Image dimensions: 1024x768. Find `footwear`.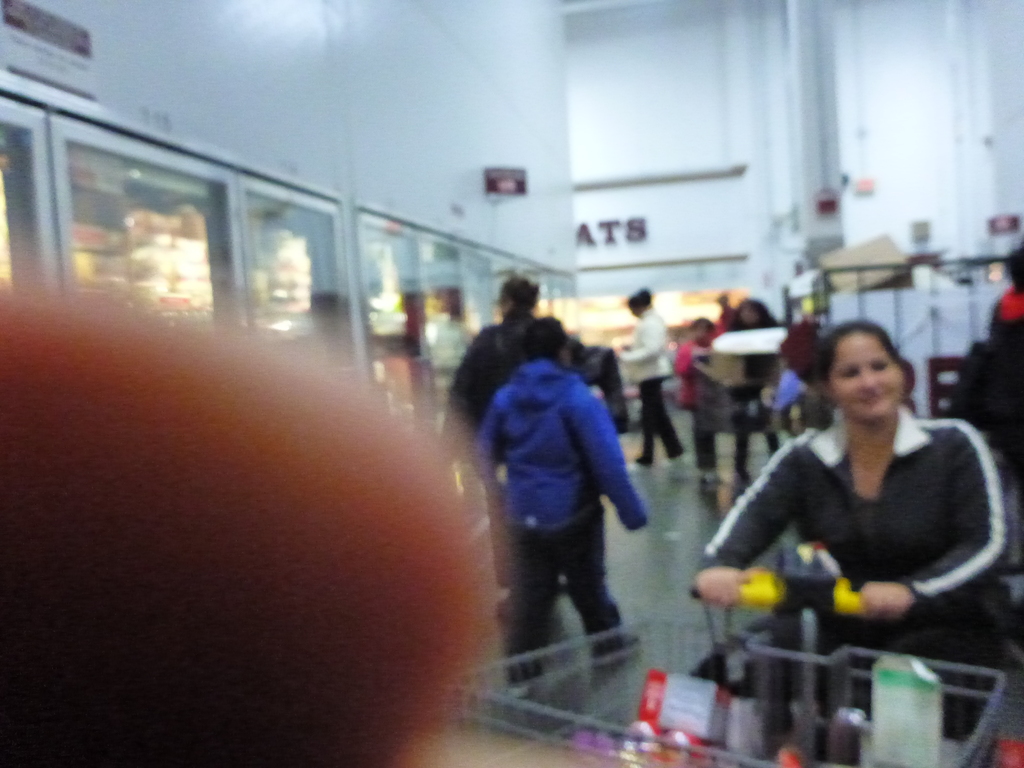
box=[636, 445, 659, 464].
